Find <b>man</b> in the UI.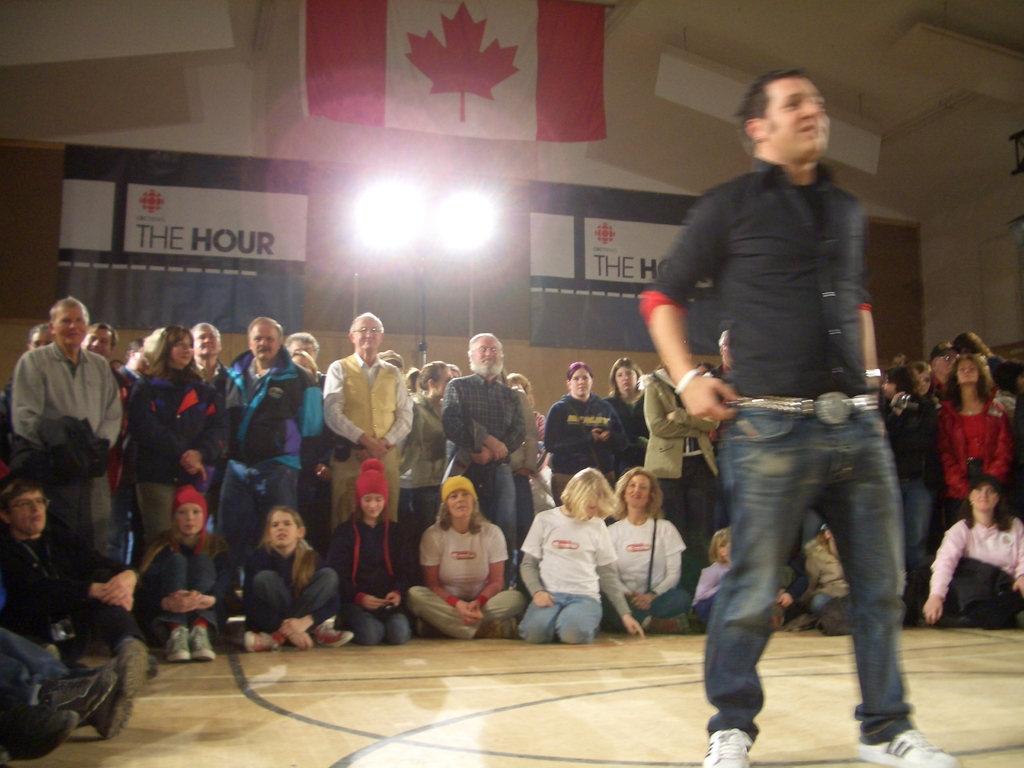
UI element at detection(440, 336, 527, 590).
